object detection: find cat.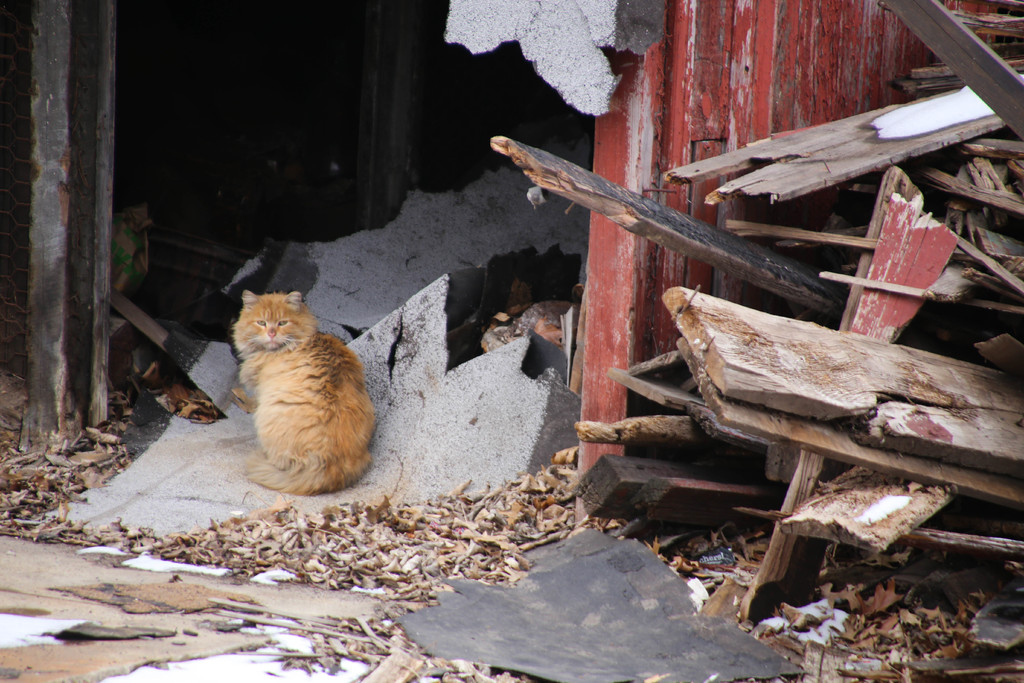
box(229, 288, 375, 498).
